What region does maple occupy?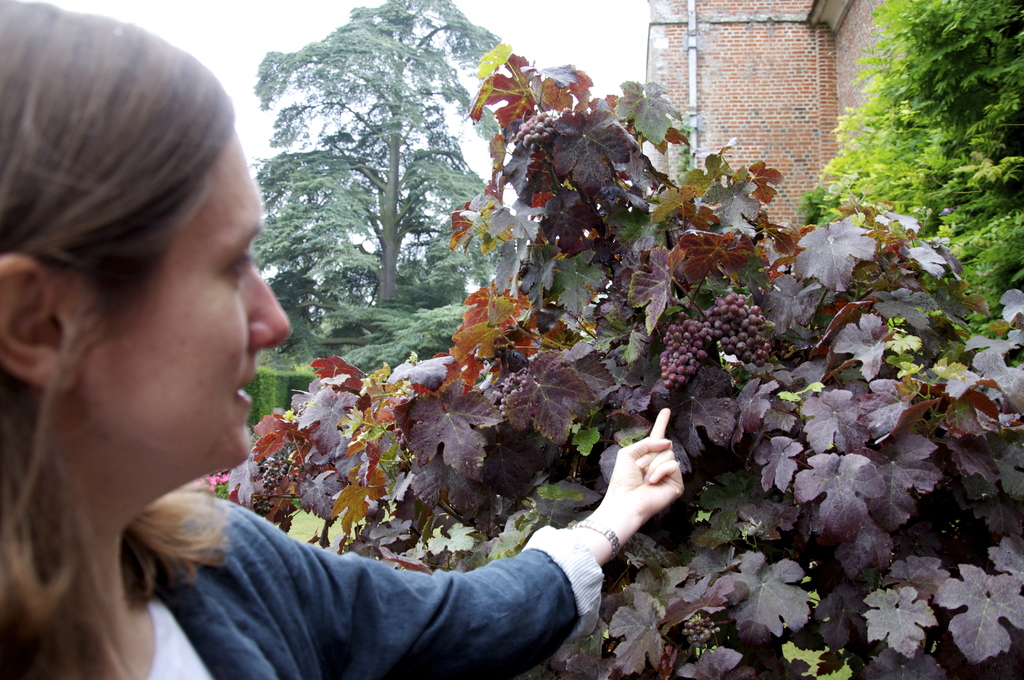
(left=220, top=39, right=1021, bottom=679).
